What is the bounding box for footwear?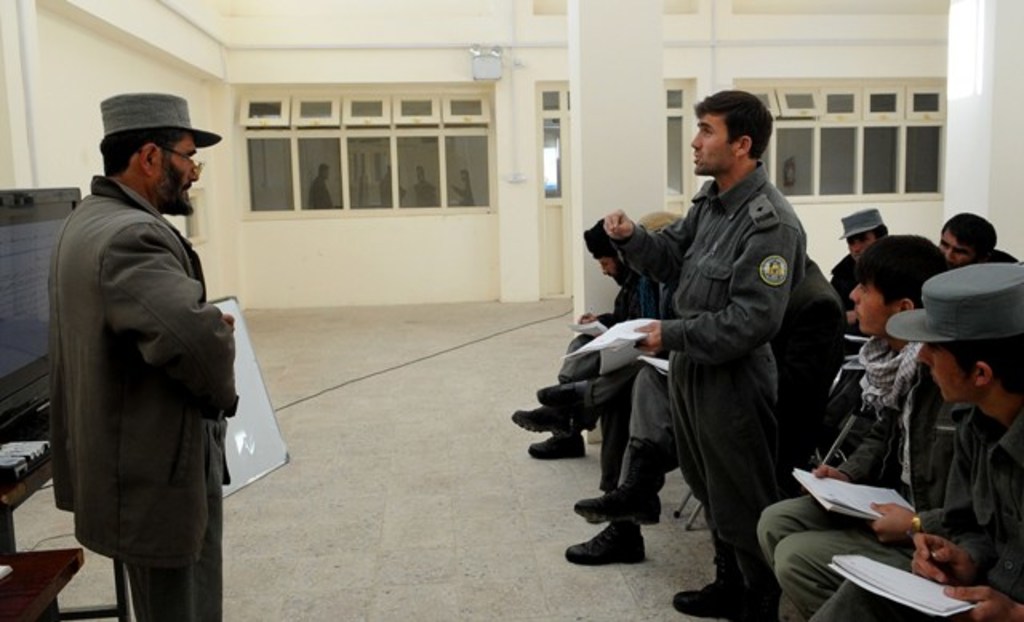
510:403:578:432.
